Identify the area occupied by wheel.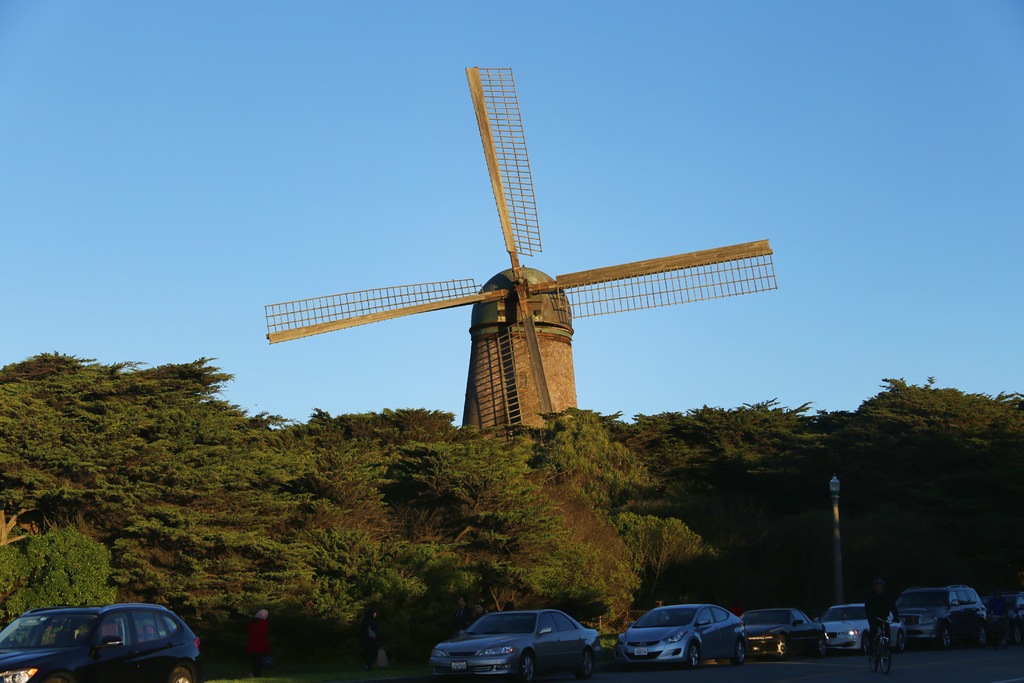
Area: region(901, 632, 908, 651).
